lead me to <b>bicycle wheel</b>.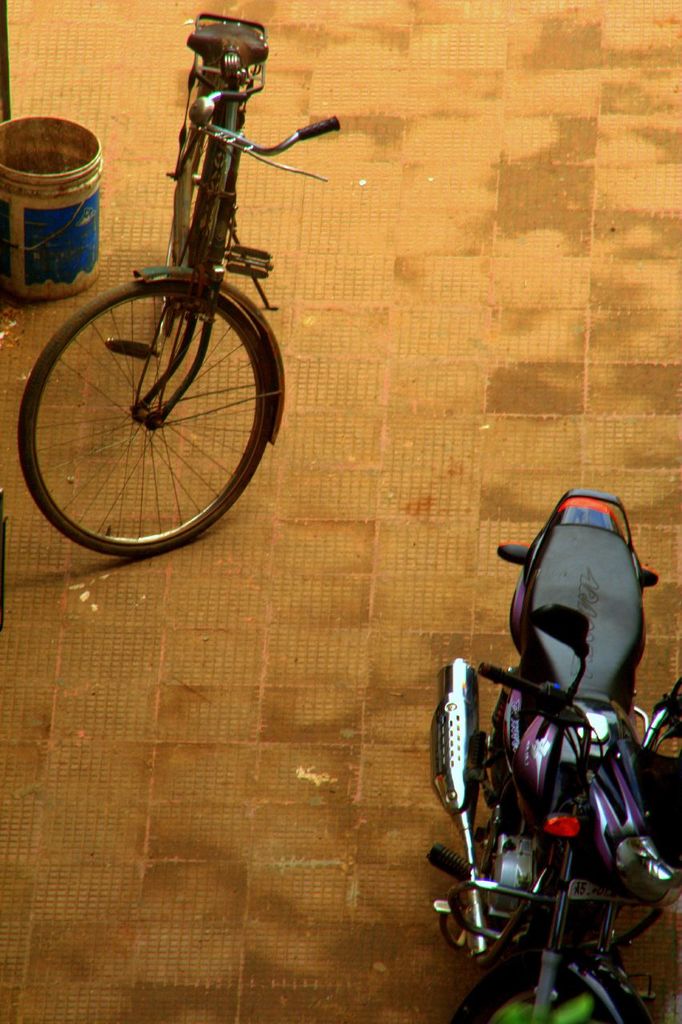
Lead to <region>162, 94, 208, 307</region>.
